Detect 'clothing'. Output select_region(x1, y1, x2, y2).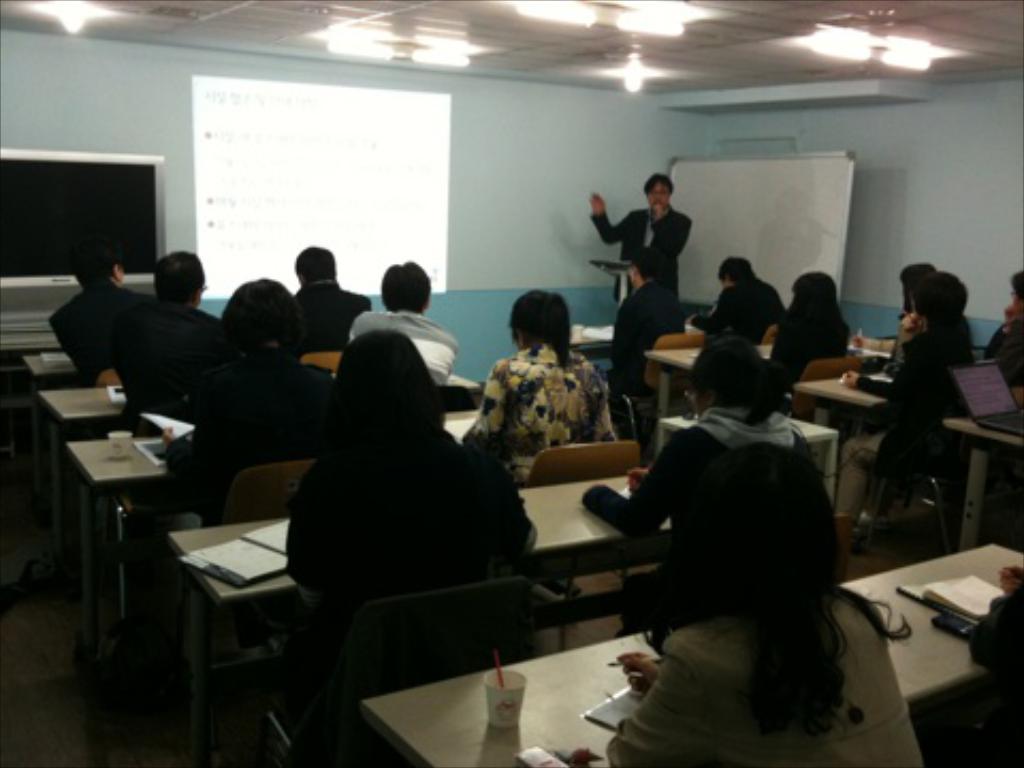
select_region(589, 205, 700, 292).
